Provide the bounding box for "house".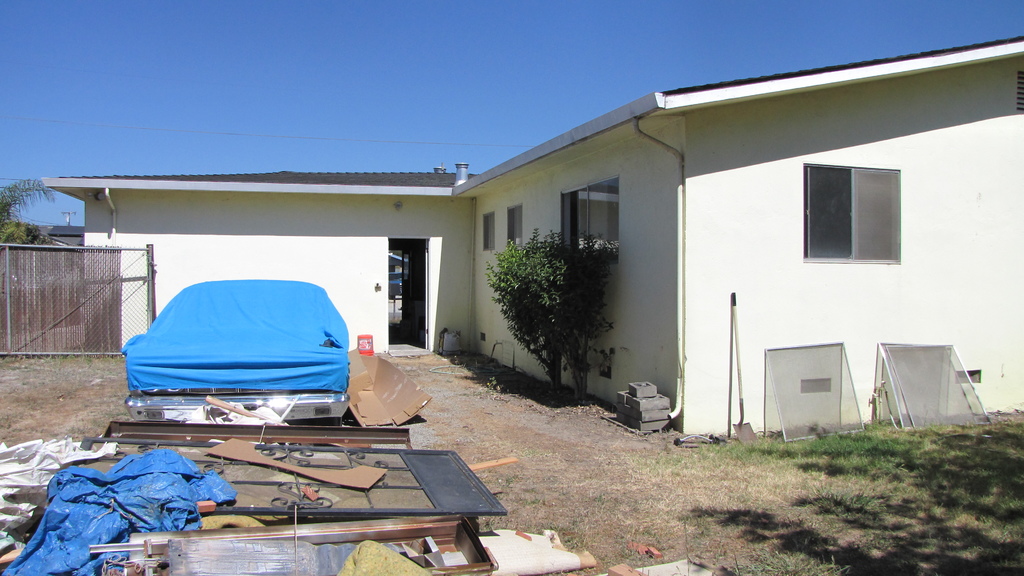
(28,30,1023,450).
